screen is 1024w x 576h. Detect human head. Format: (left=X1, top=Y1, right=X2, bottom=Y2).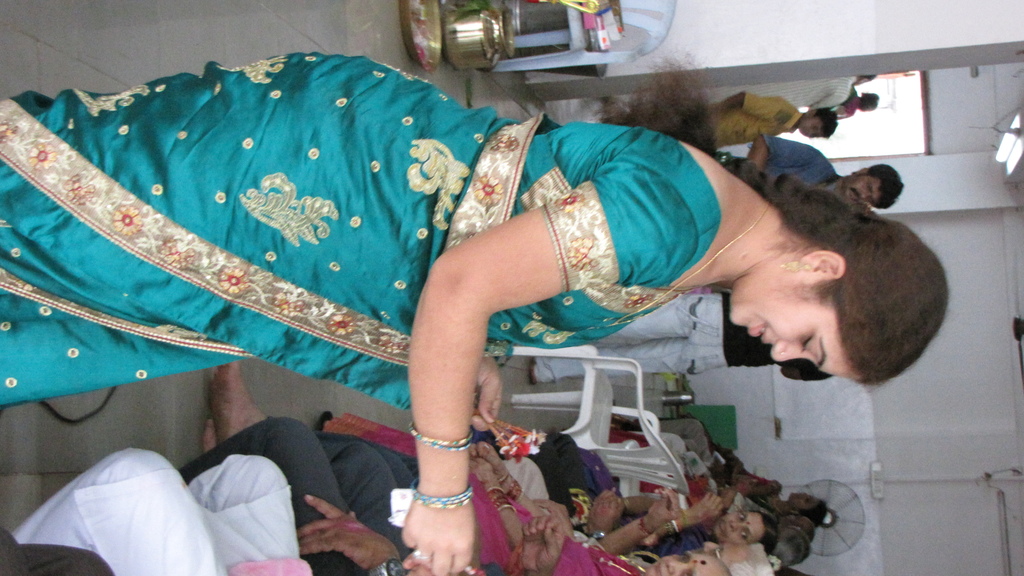
(left=687, top=541, right=781, bottom=575).
